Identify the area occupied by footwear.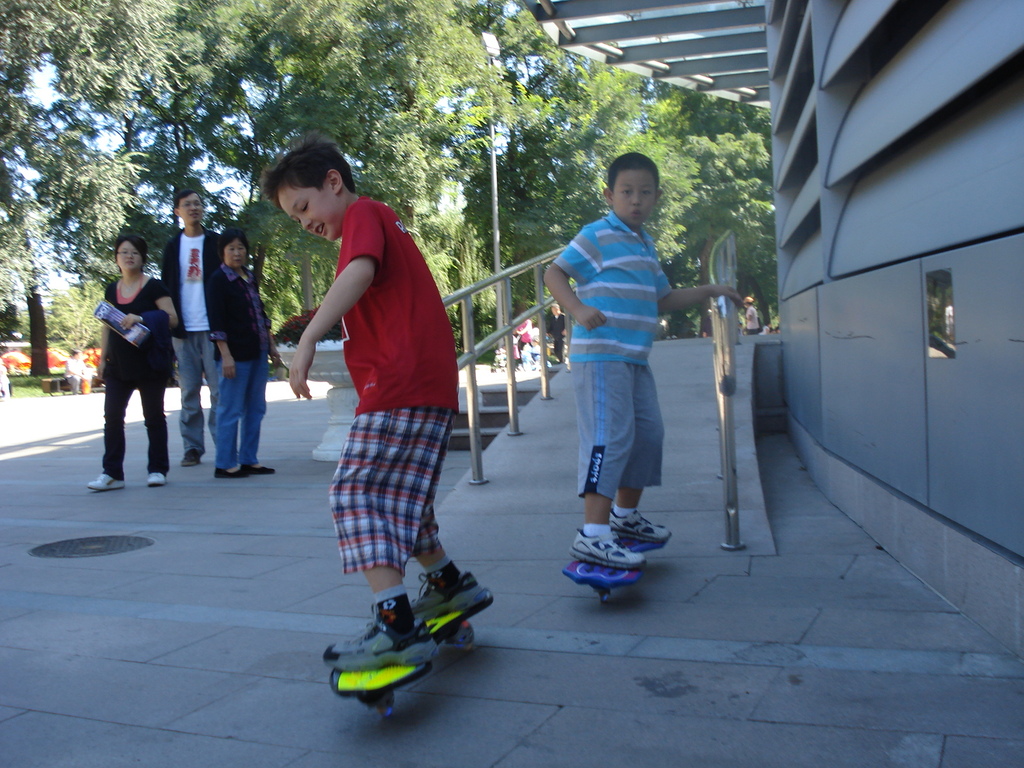
Area: {"x1": 607, "y1": 508, "x2": 676, "y2": 543}.
